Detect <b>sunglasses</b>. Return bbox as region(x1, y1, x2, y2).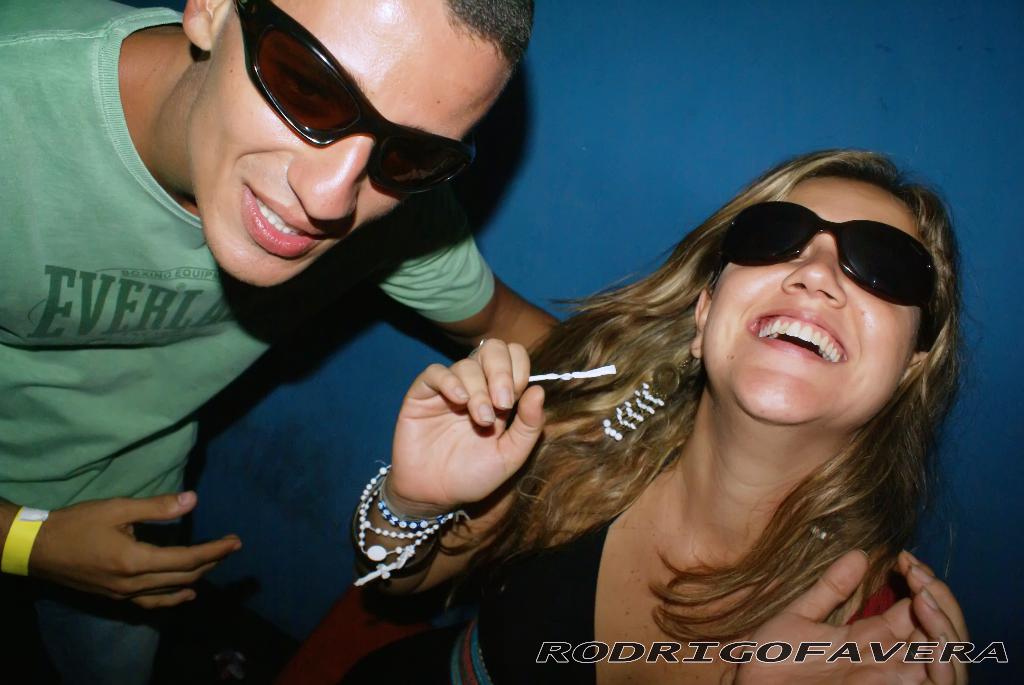
region(707, 197, 934, 352).
